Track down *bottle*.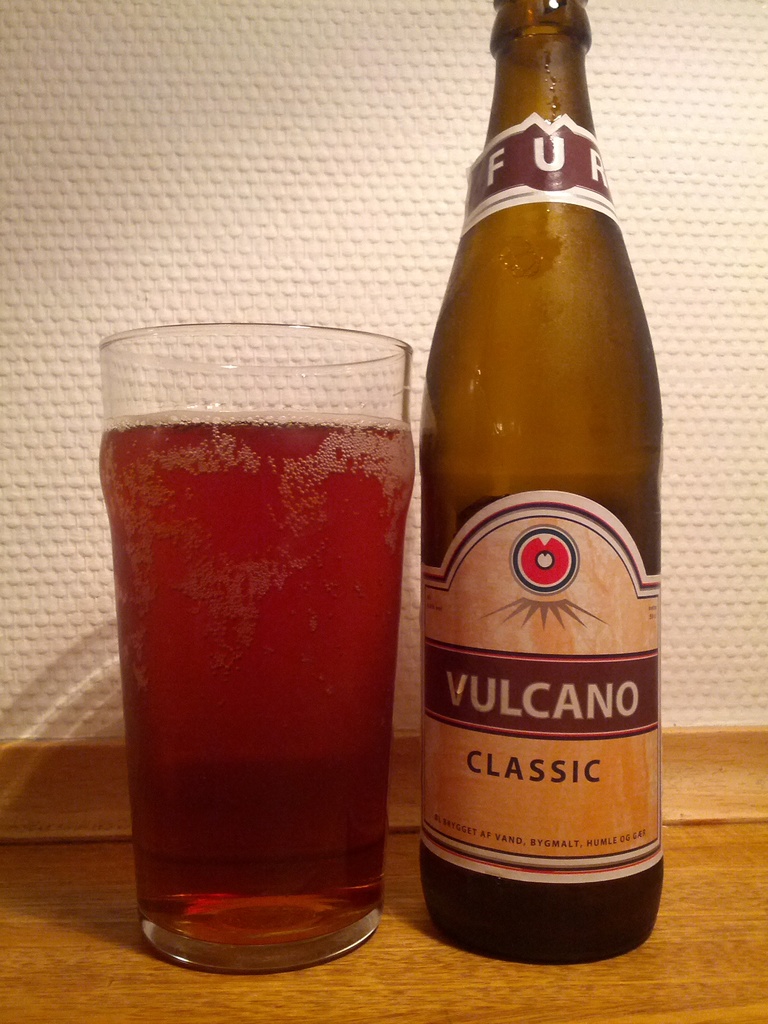
Tracked to (411,0,664,972).
